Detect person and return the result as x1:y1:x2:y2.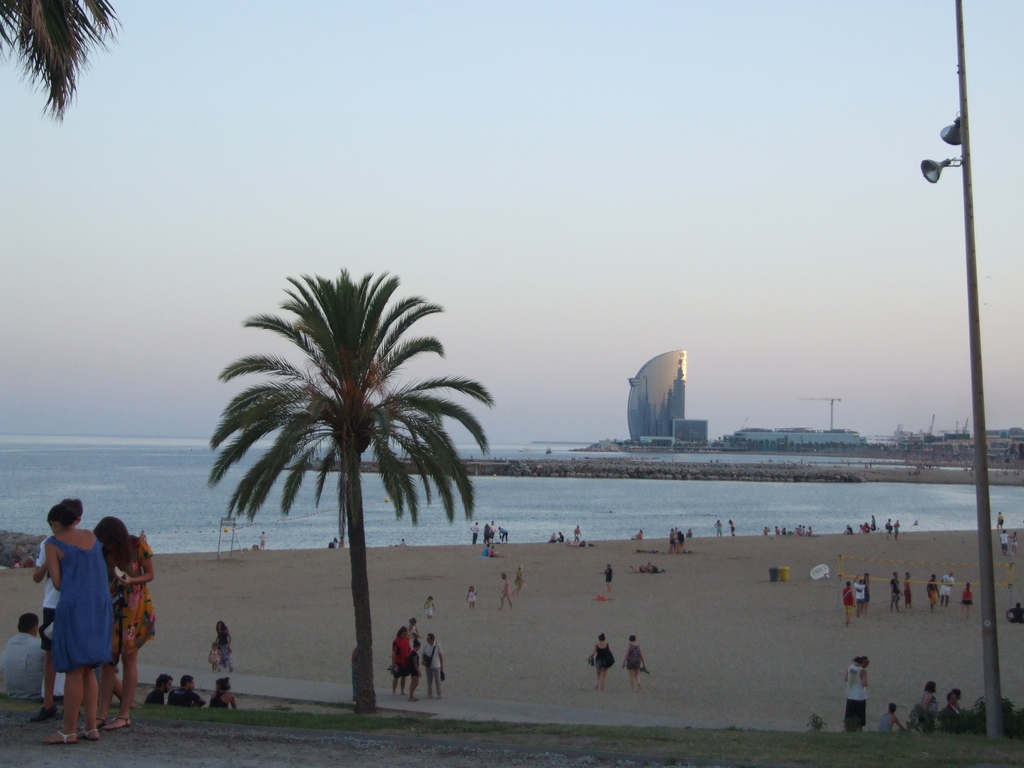
892:519:900:540.
